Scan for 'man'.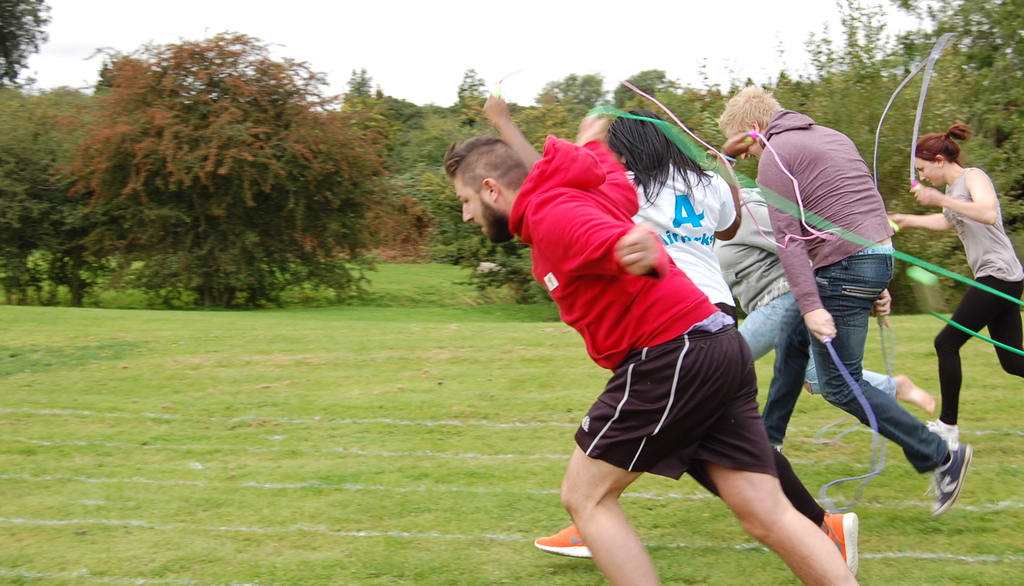
Scan result: [445, 134, 862, 585].
